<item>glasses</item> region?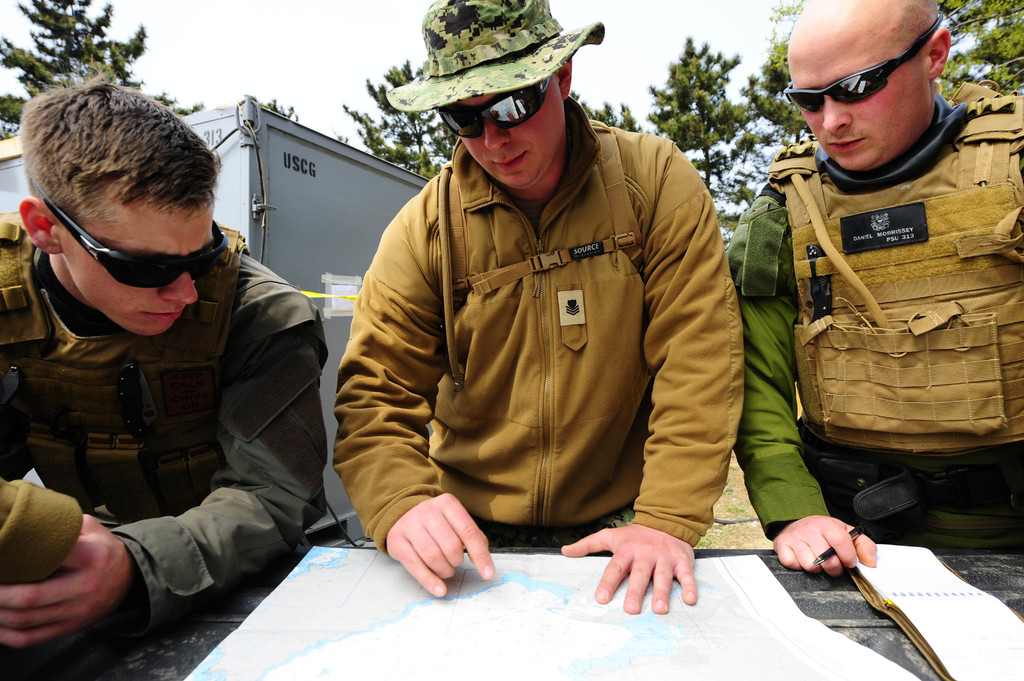
(left=36, top=187, right=236, bottom=289)
